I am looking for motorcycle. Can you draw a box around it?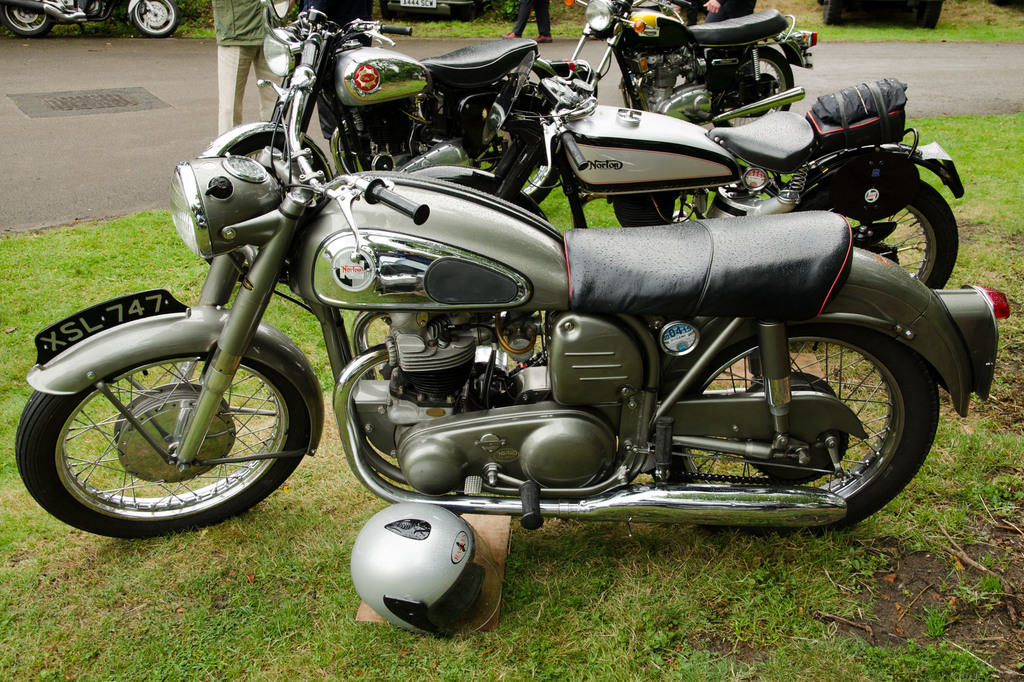
Sure, the bounding box is select_region(564, 0, 820, 127).
